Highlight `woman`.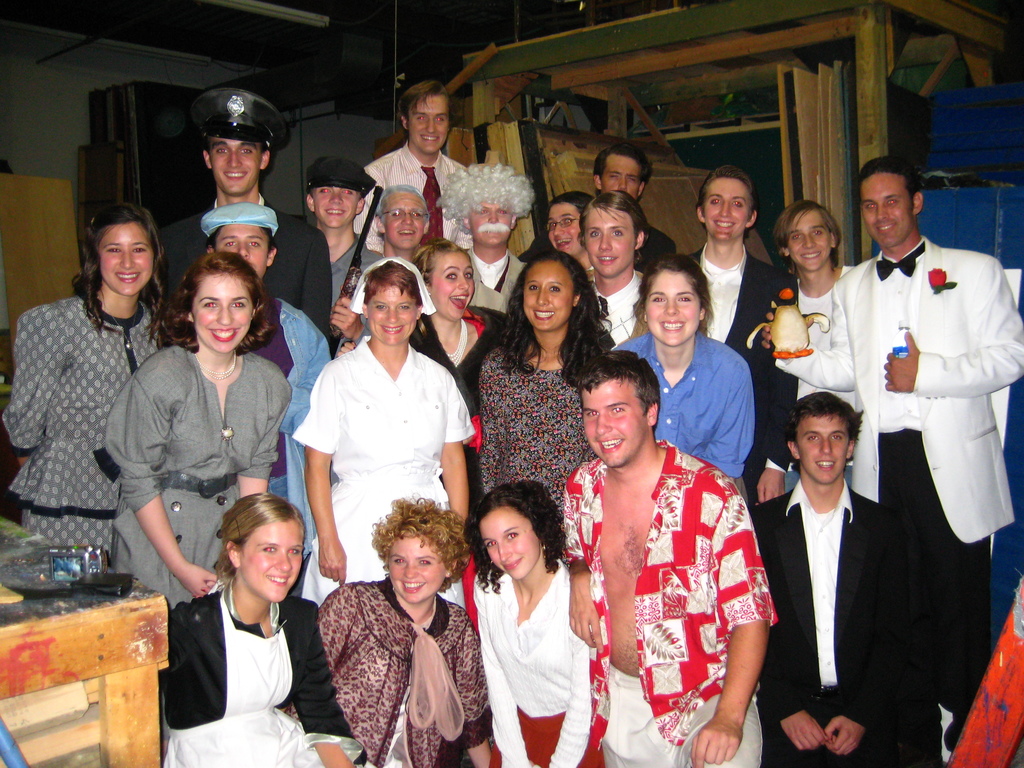
Highlighted region: region(153, 498, 367, 767).
